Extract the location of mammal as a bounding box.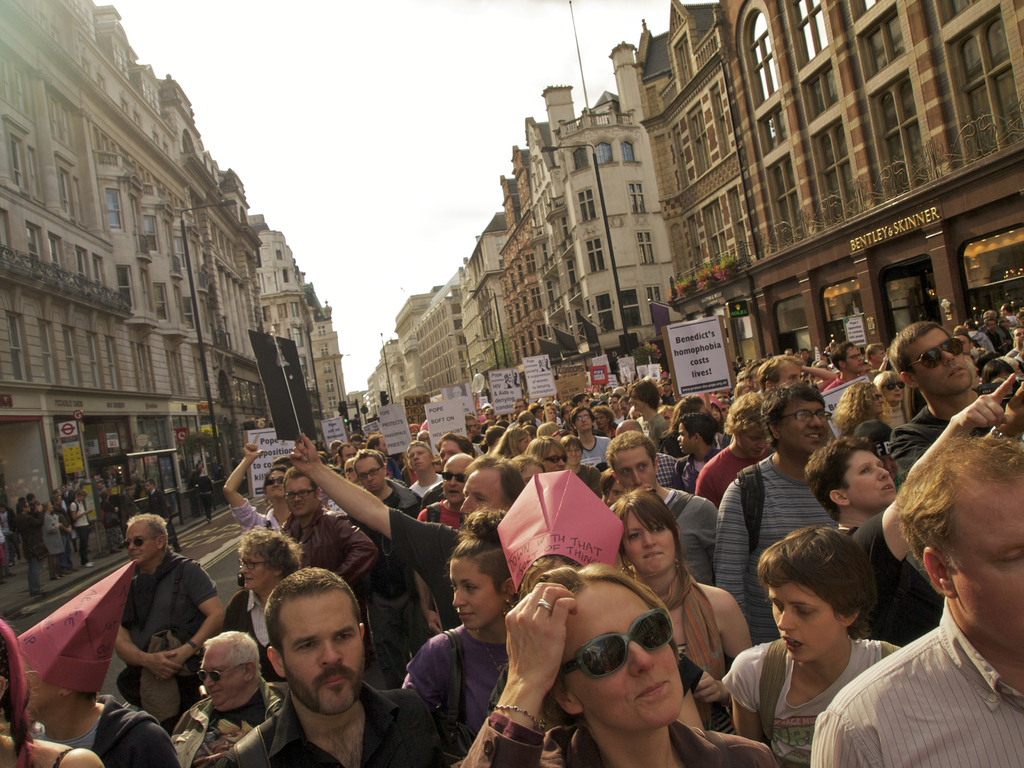
102/486/120/550.
